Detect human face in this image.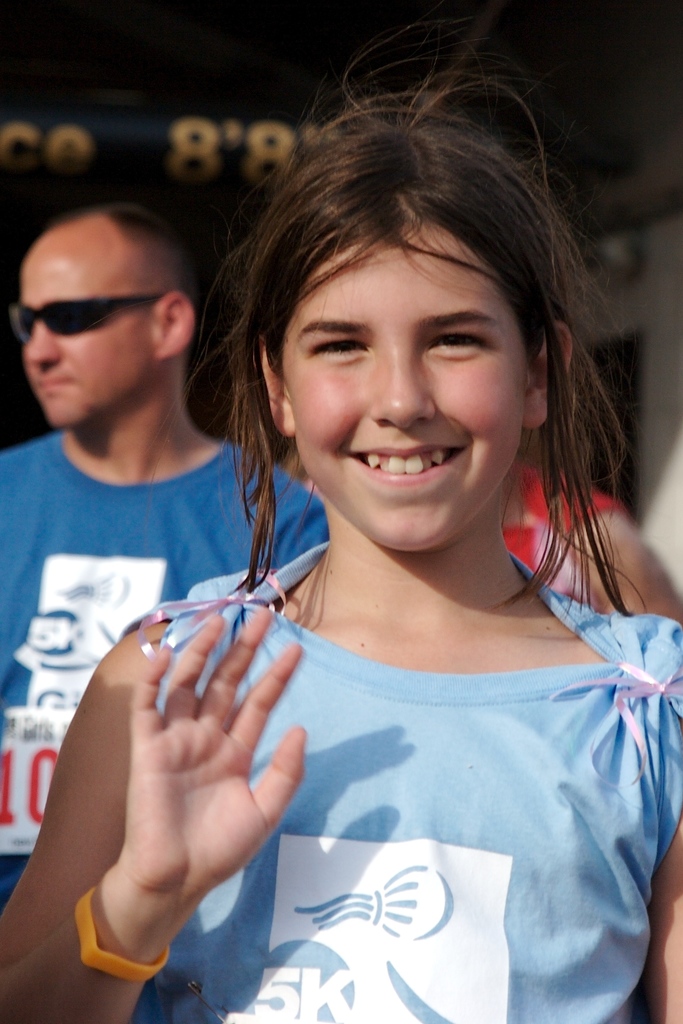
Detection: {"x1": 297, "y1": 228, "x2": 523, "y2": 554}.
